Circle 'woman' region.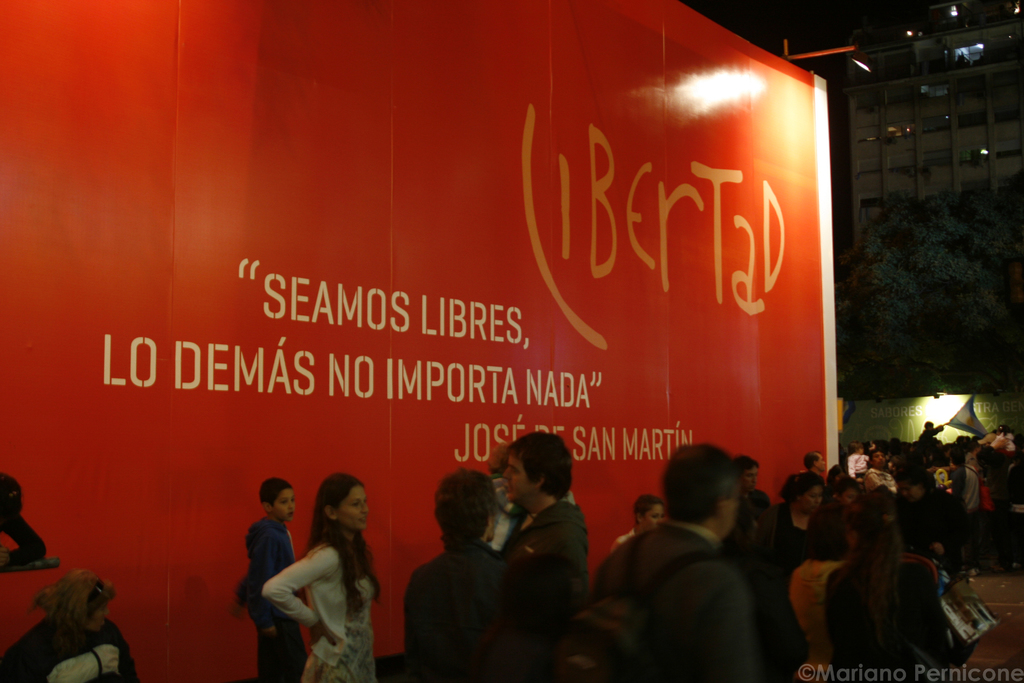
Region: 252:478:379:682.
